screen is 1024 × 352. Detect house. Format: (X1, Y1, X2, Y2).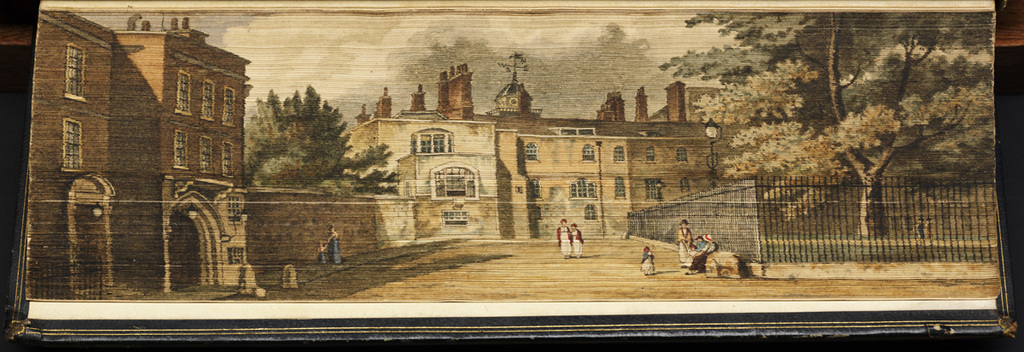
(20, 5, 264, 295).
